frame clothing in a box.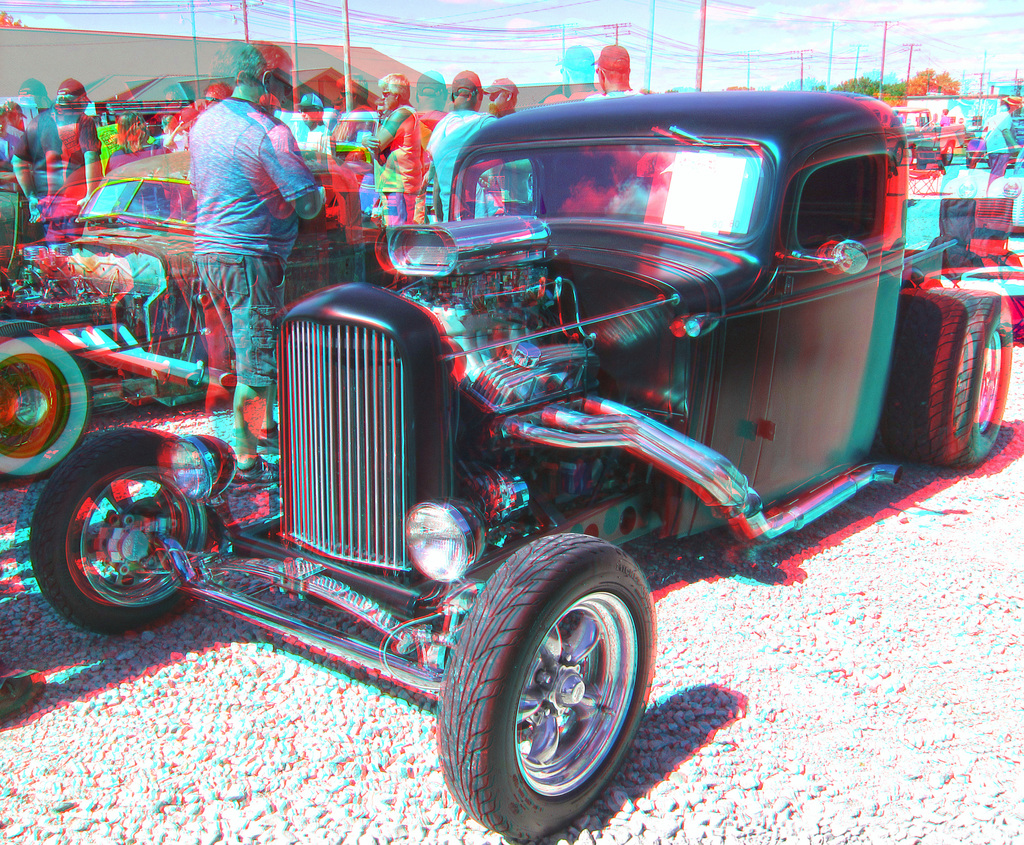
x1=369, y1=106, x2=420, y2=233.
